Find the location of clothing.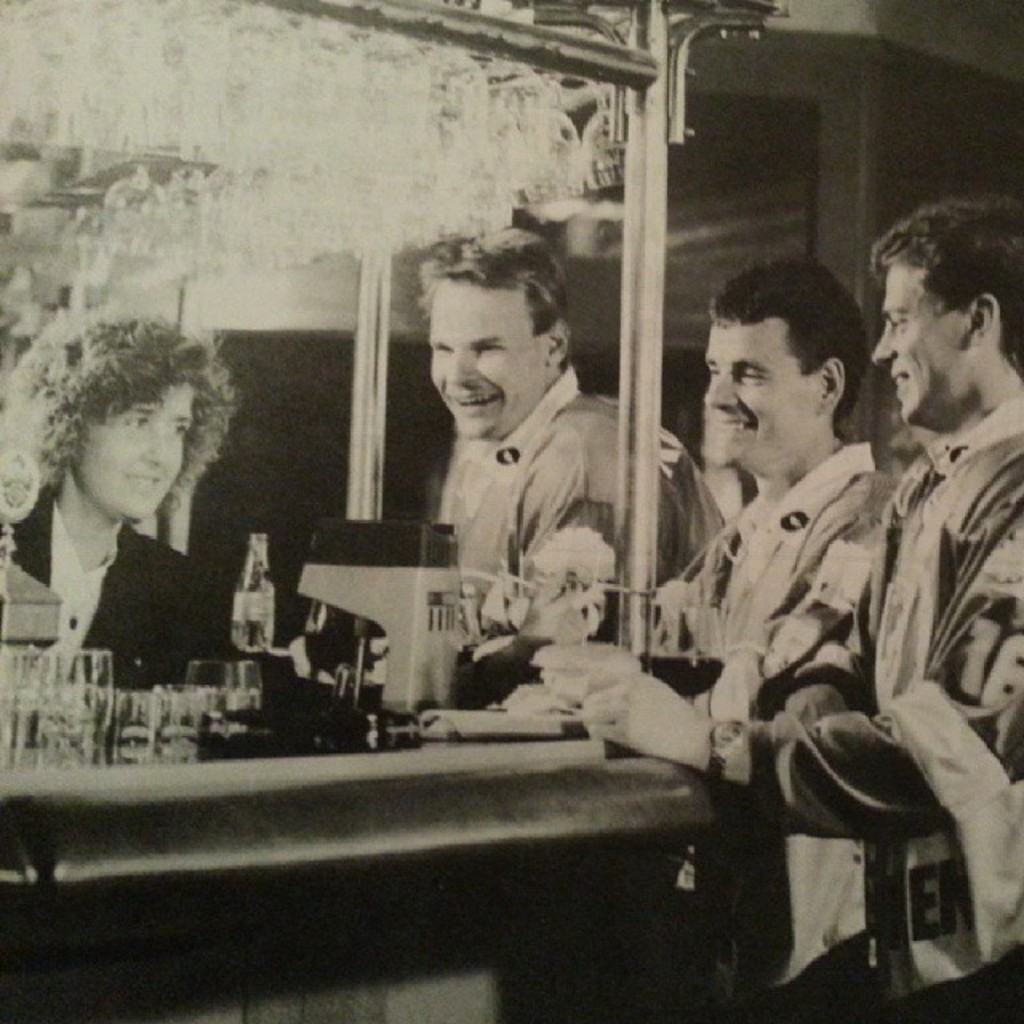
Location: select_region(744, 387, 1022, 1022).
